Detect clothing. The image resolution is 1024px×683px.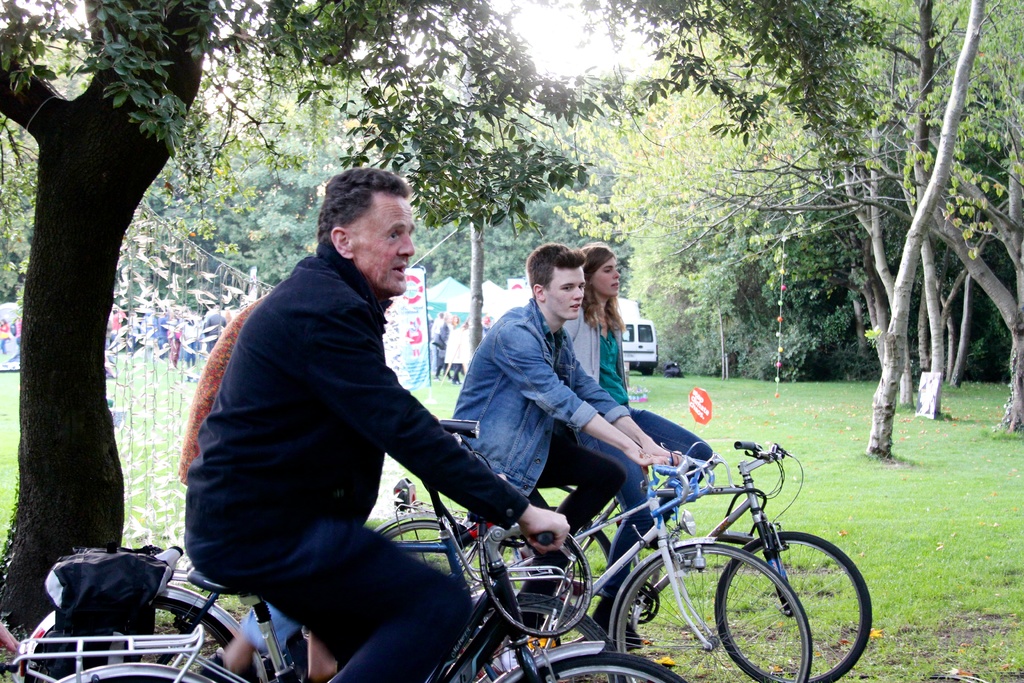
detection(561, 300, 702, 583).
